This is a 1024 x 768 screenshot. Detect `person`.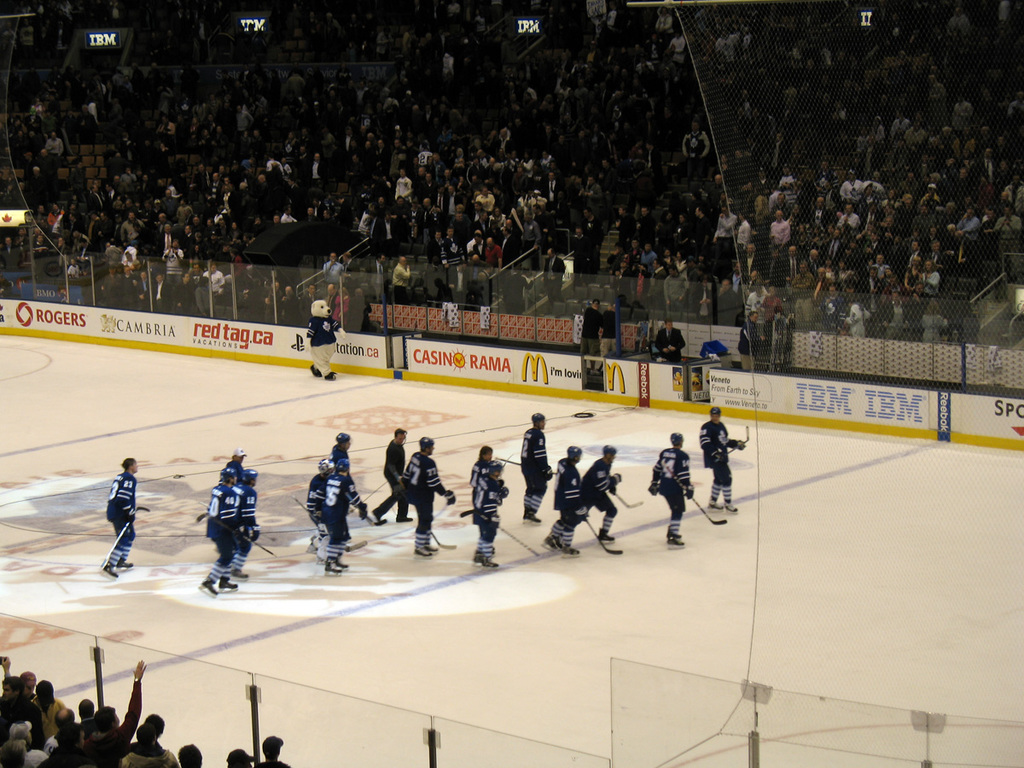
x1=225 y1=752 x2=253 y2=767.
